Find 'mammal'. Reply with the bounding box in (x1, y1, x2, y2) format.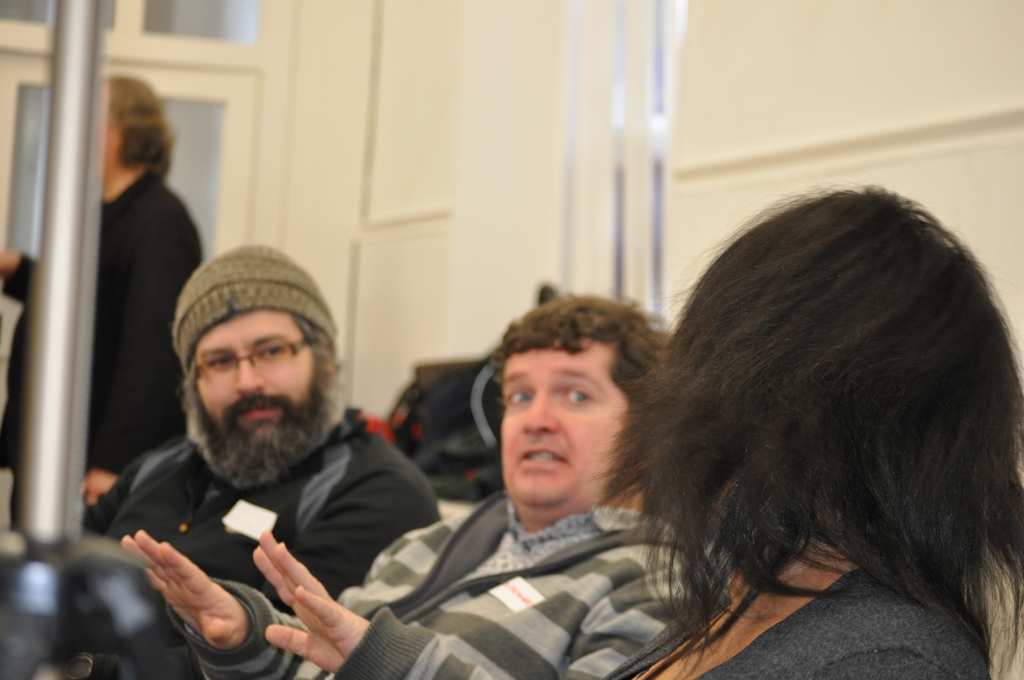
(122, 282, 726, 679).
